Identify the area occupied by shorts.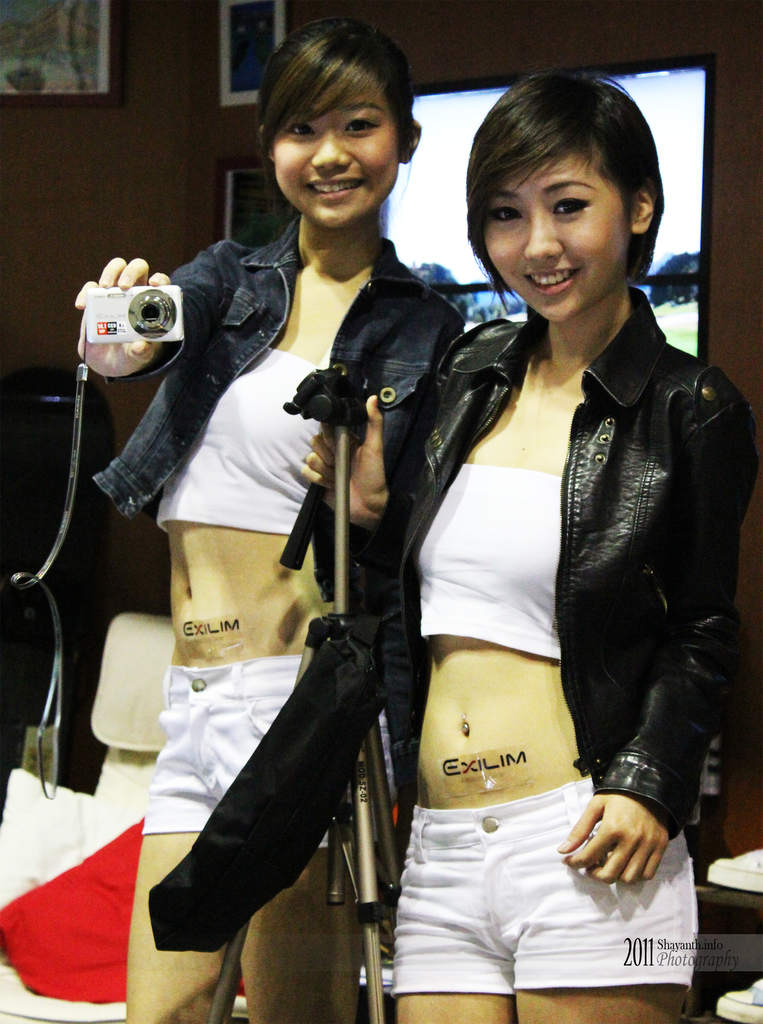
Area: <region>138, 652, 328, 845</region>.
